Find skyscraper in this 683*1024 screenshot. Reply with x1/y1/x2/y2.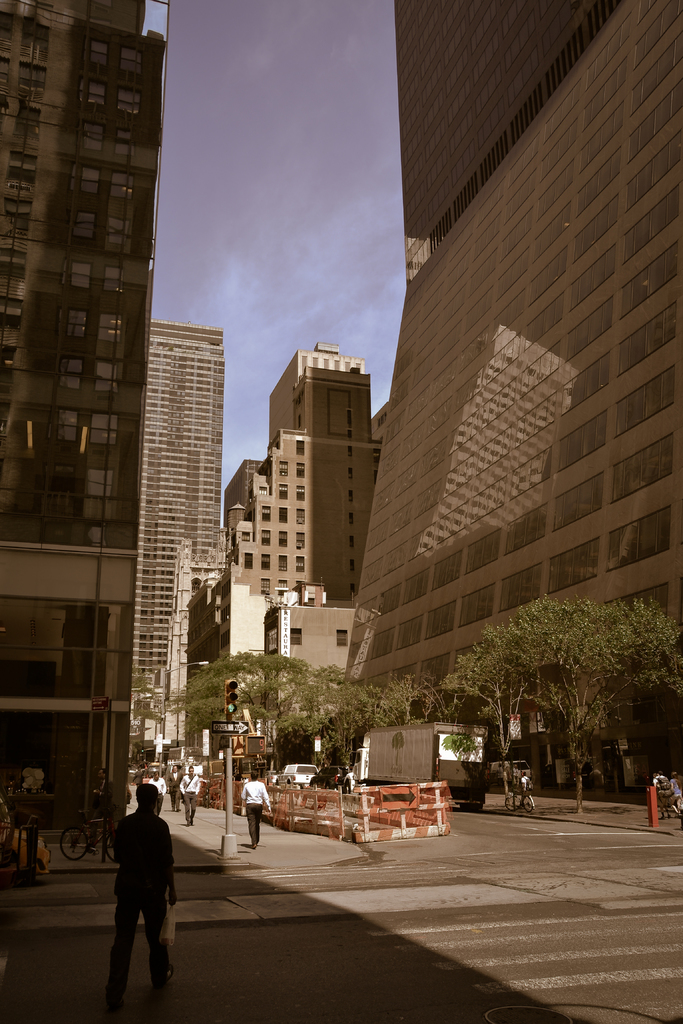
5/0/192/653.
